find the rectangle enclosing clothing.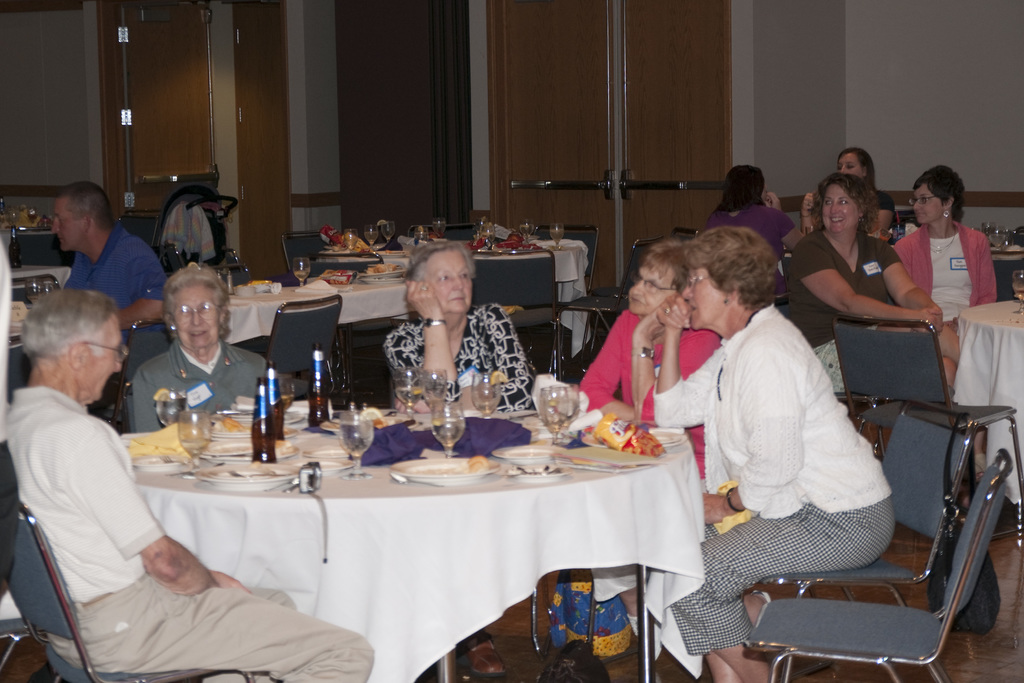
68 215 173 310.
